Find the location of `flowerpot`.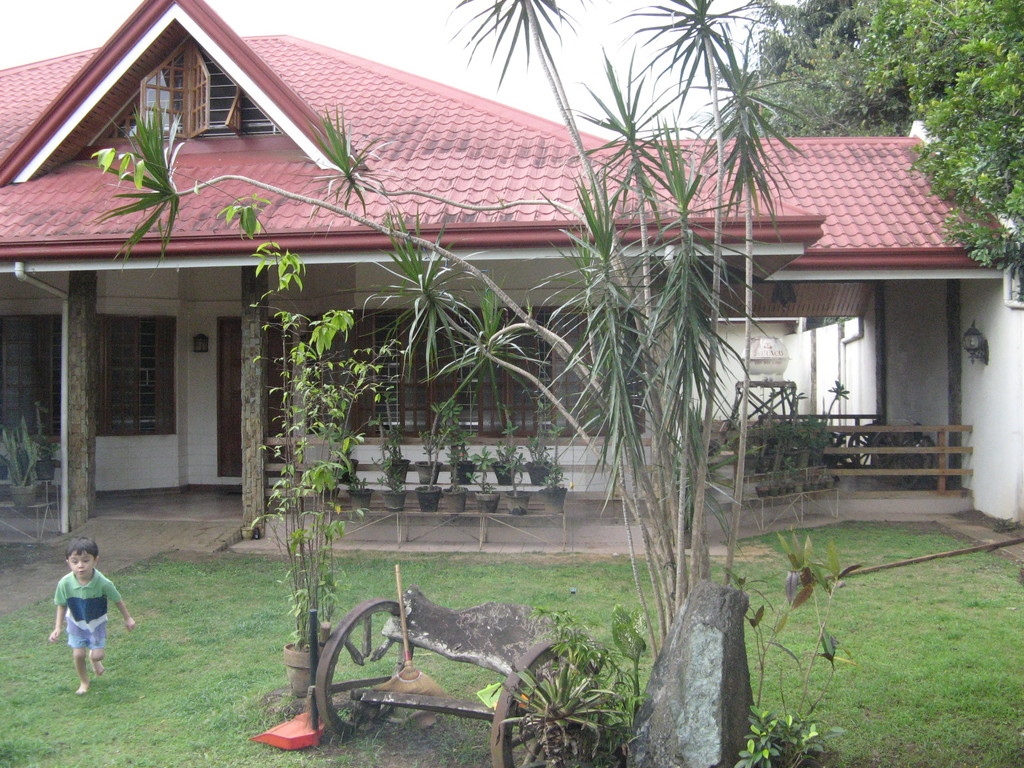
Location: x1=809 y1=449 x2=824 y2=470.
